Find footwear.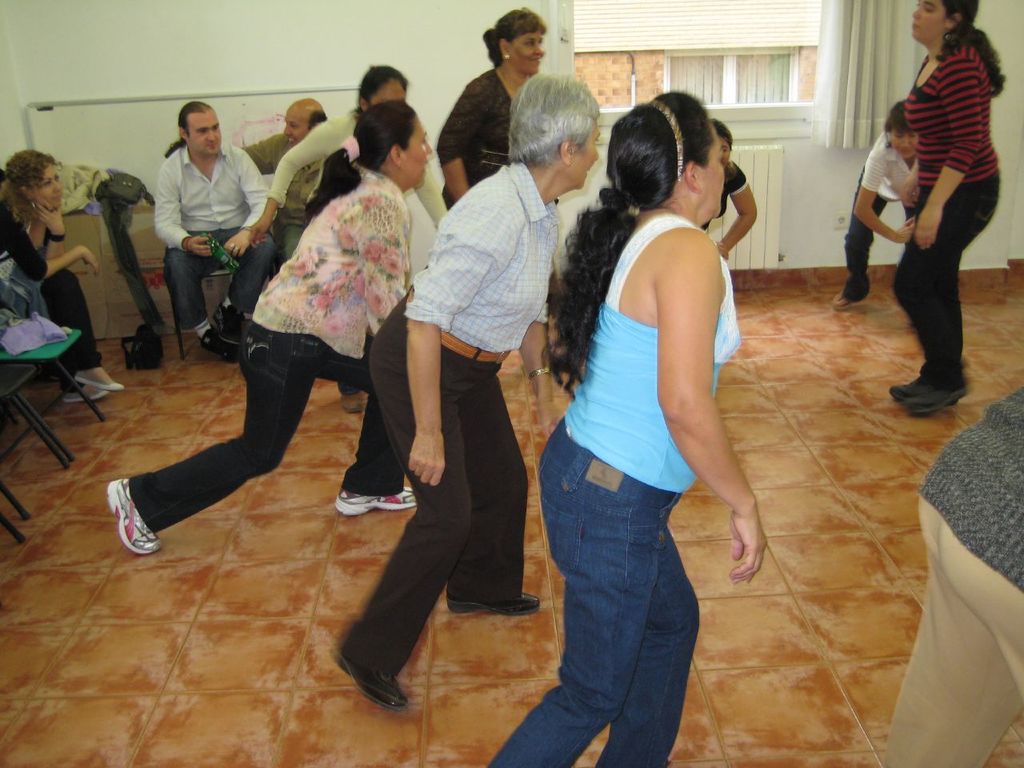
<box>206,323,235,363</box>.
